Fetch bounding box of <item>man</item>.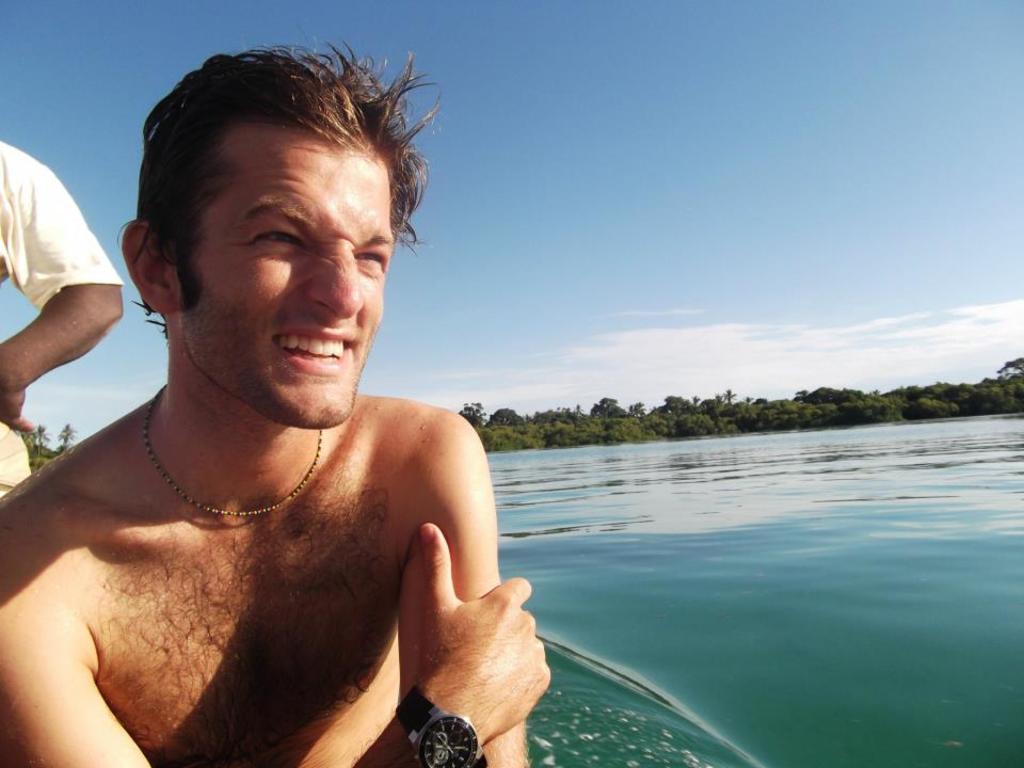
Bbox: (left=0, top=137, right=125, bottom=494).
